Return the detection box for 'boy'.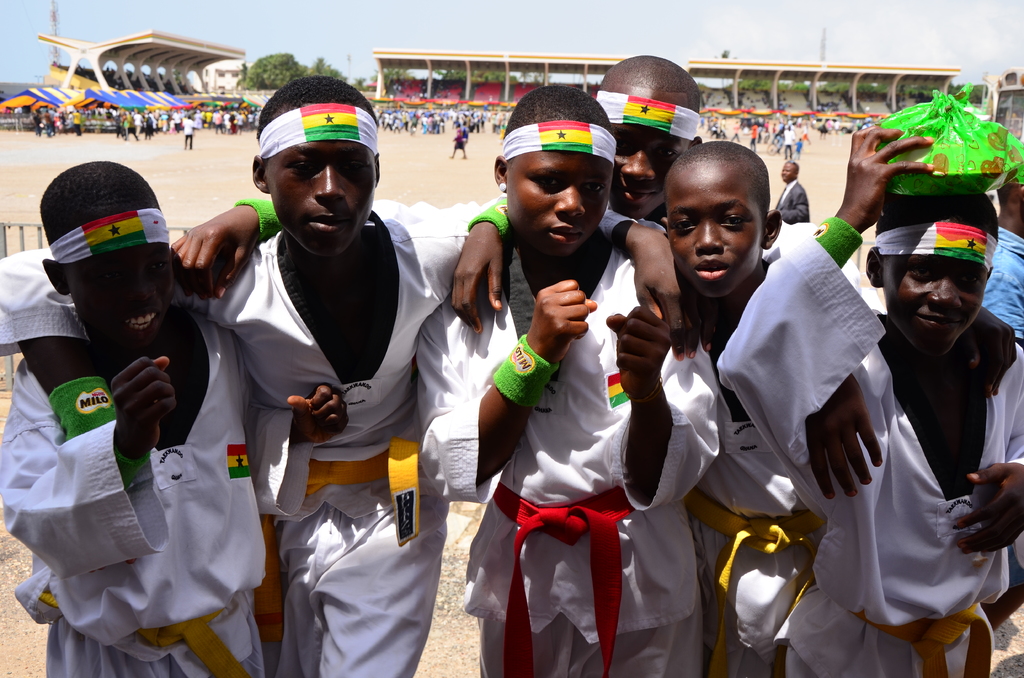
pyautogui.locateOnScreen(708, 87, 1023, 675).
